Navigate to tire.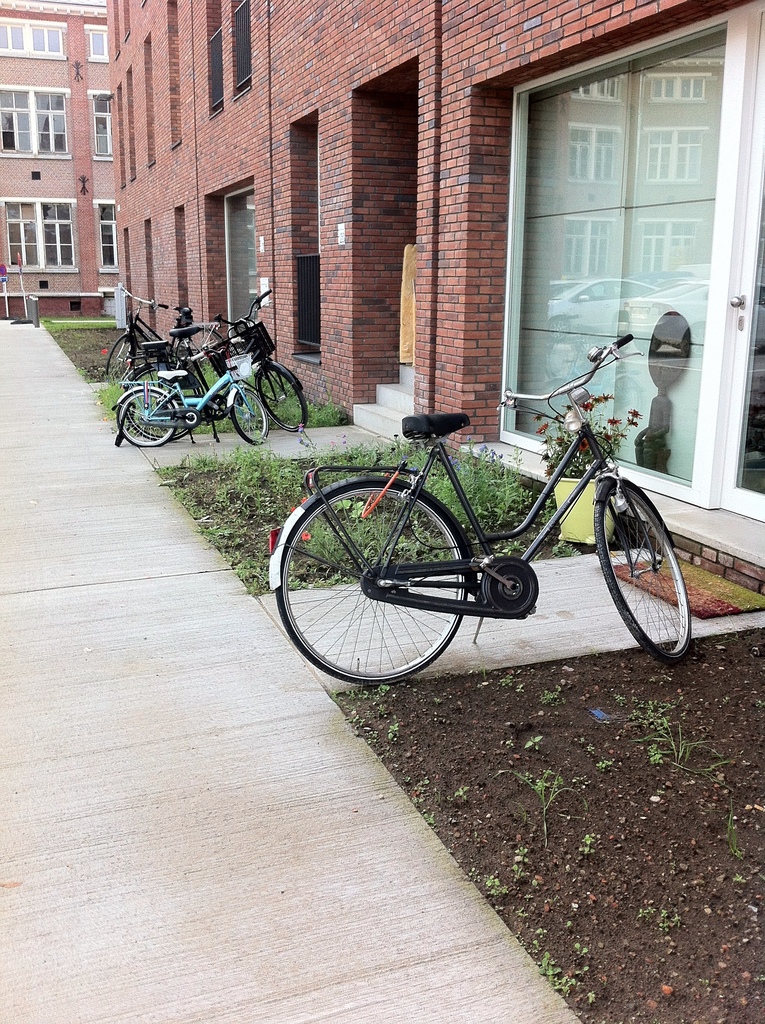
Navigation target: 257 362 309 435.
